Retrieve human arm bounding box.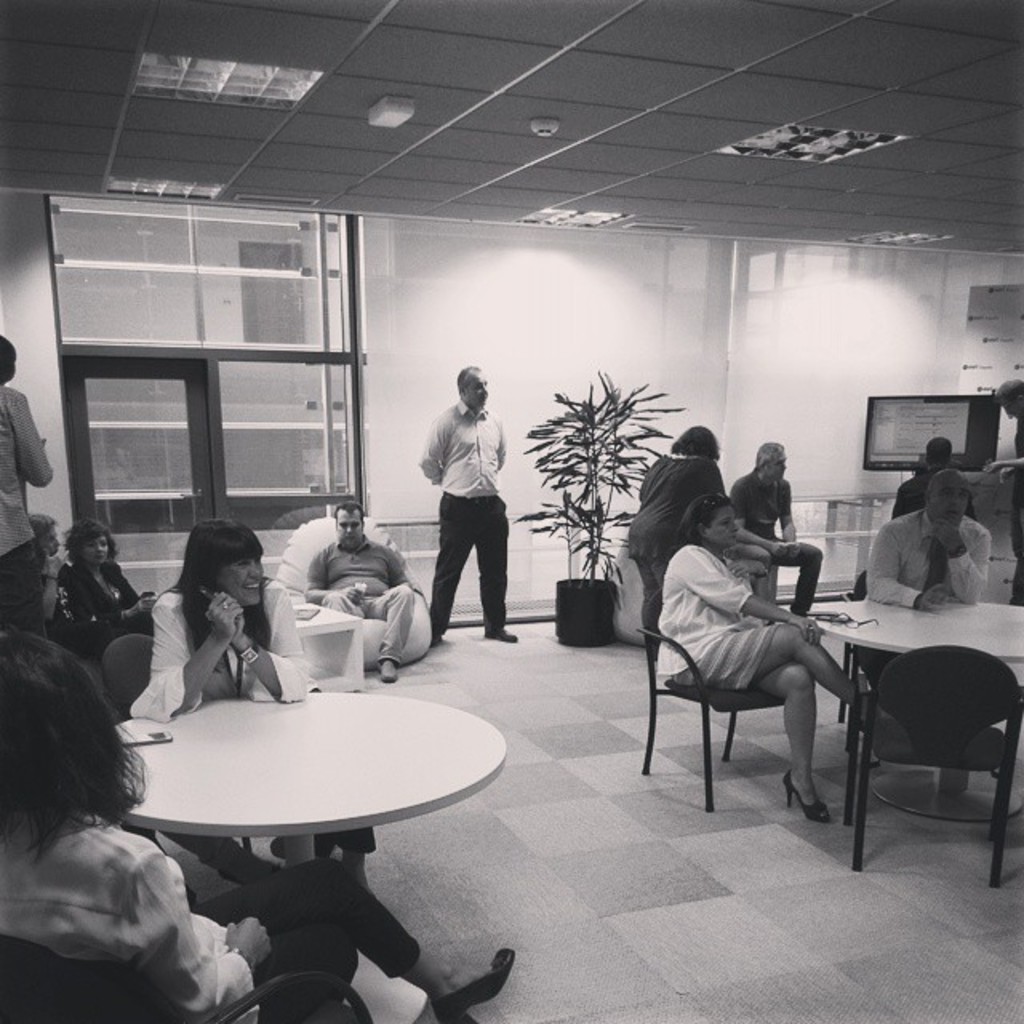
Bounding box: select_region(128, 850, 272, 1016).
